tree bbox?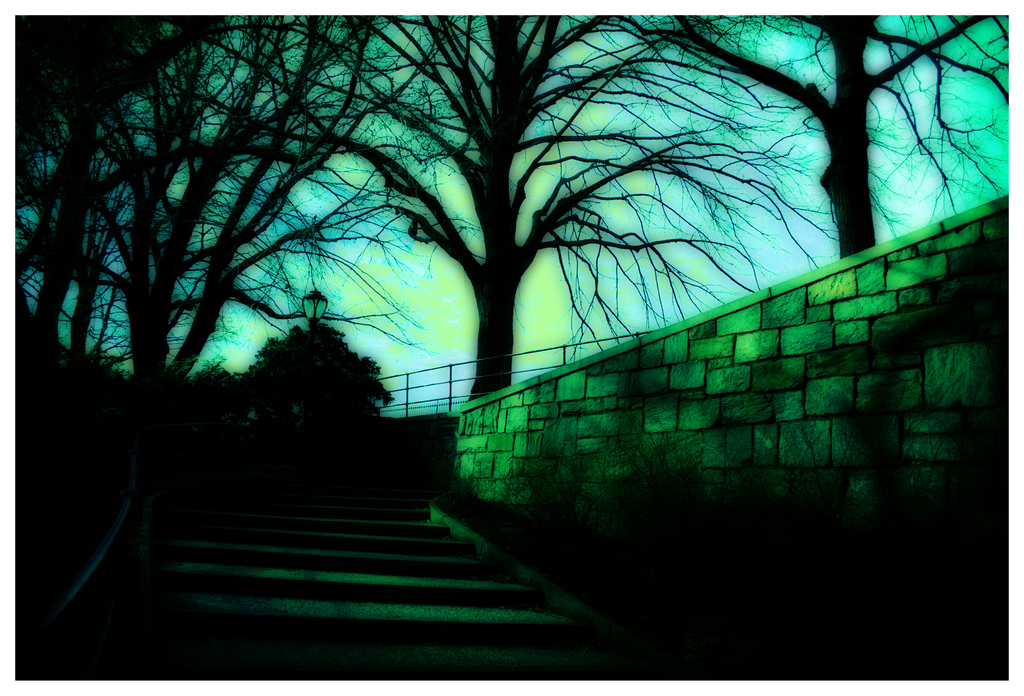
619/2/1021/257
